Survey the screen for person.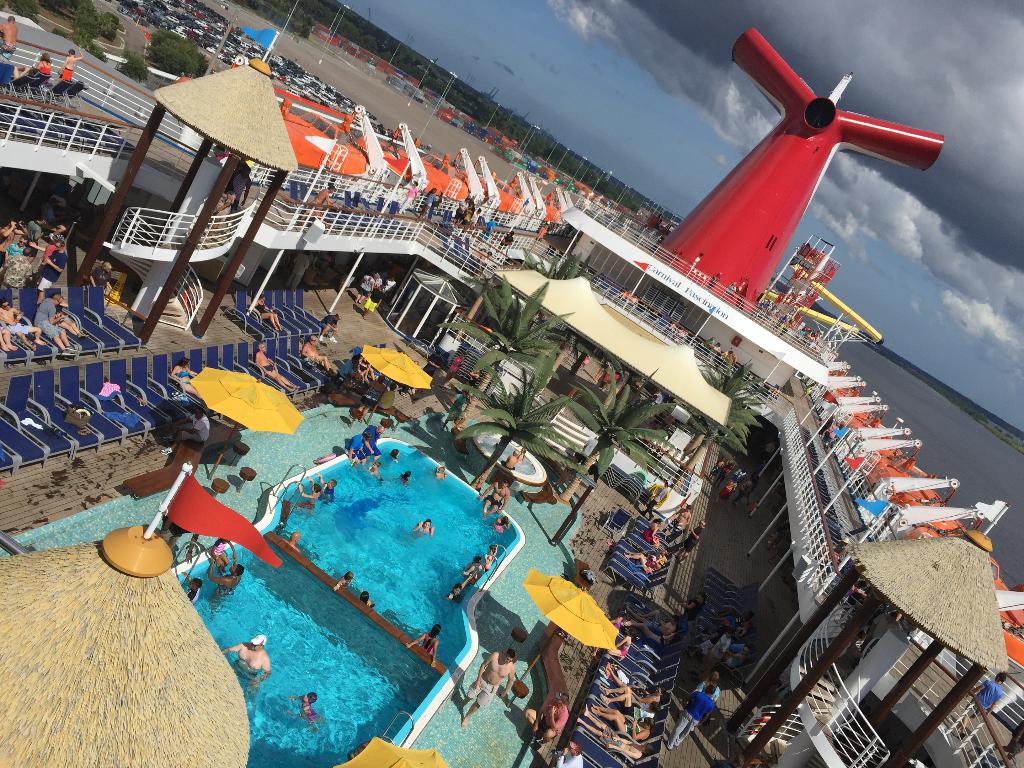
Survey found: locate(0, 245, 38, 306).
